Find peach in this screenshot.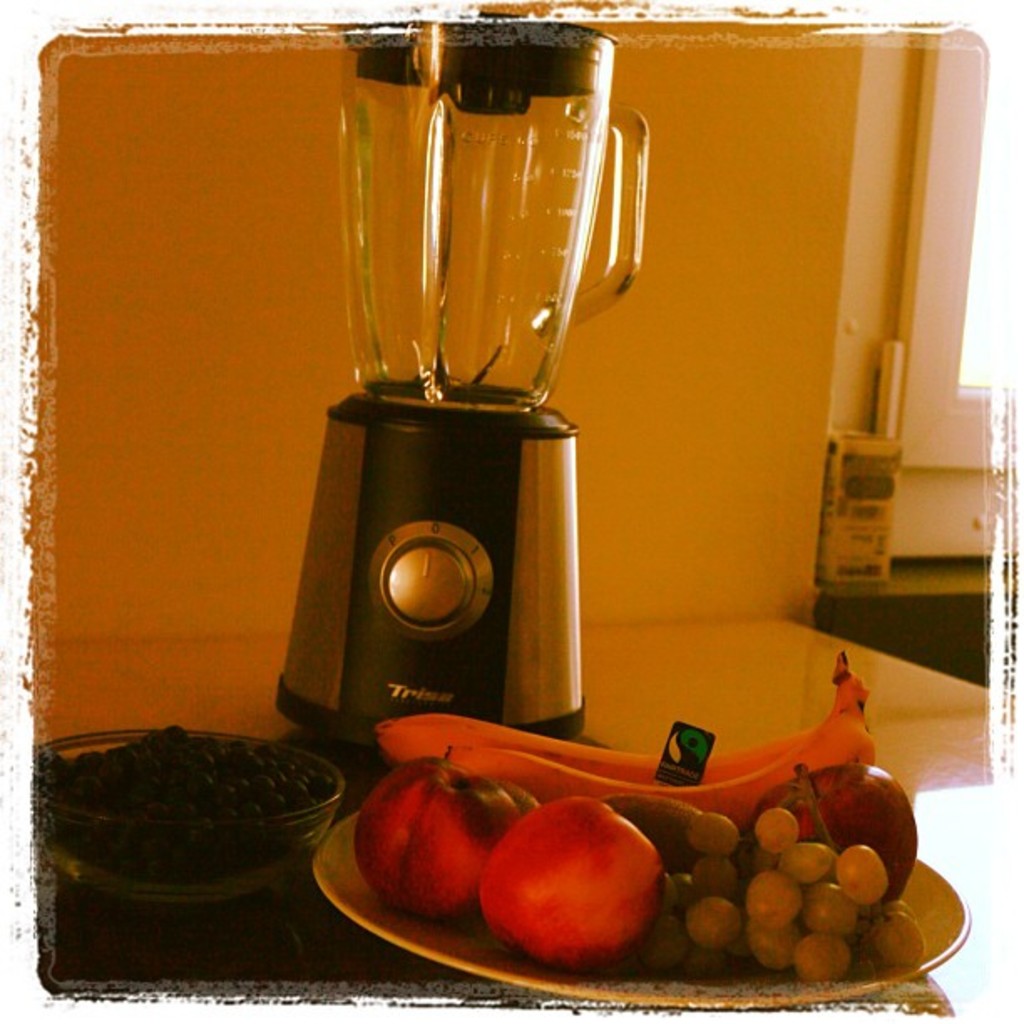
The bounding box for peach is (x1=479, y1=793, x2=654, y2=977).
